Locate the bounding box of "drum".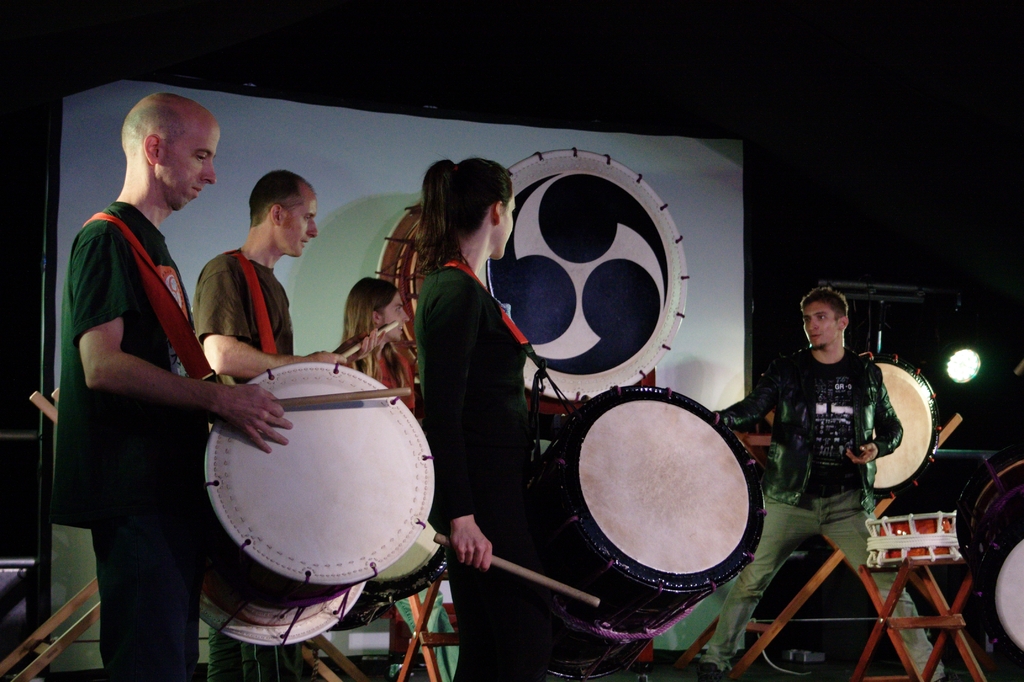
Bounding box: (525, 373, 773, 681).
